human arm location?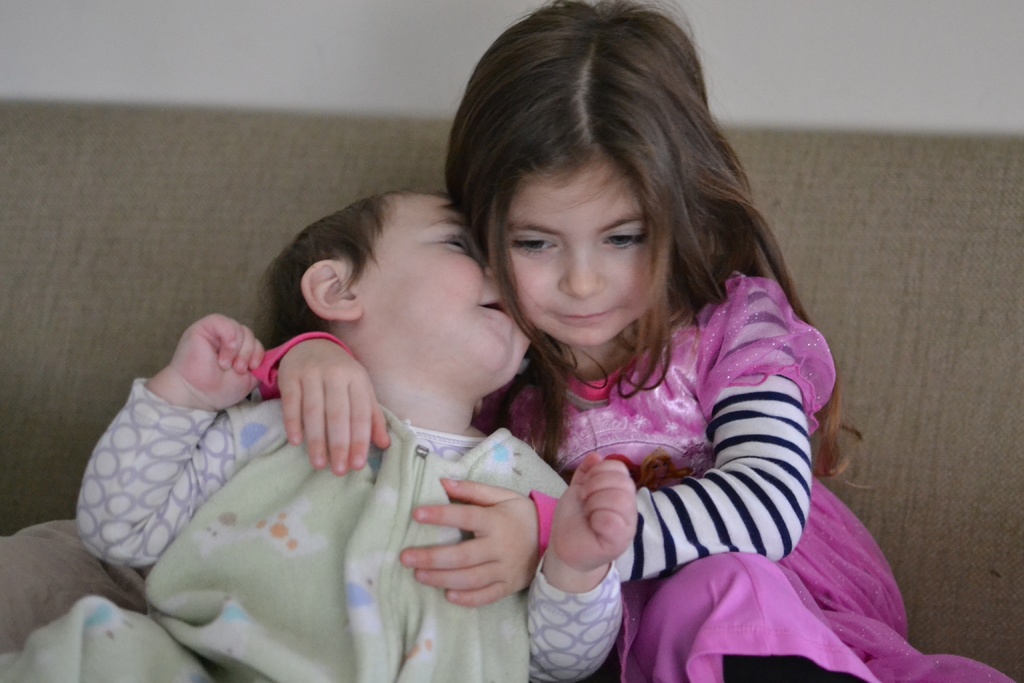
<bbox>229, 322, 393, 465</bbox>
